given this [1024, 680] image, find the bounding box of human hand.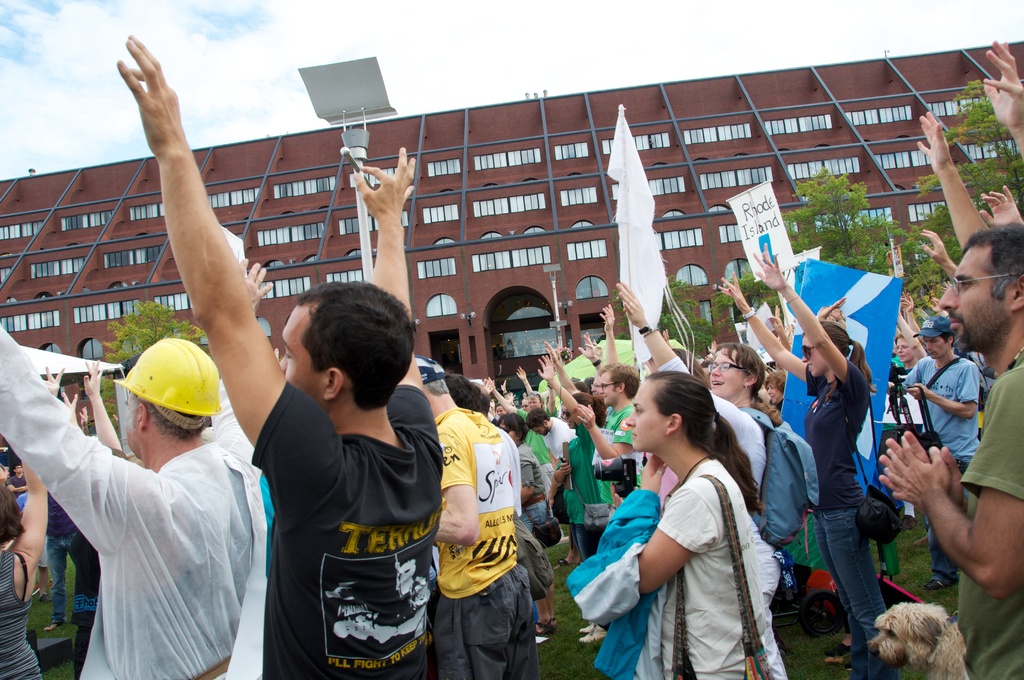
select_region(45, 364, 65, 396).
